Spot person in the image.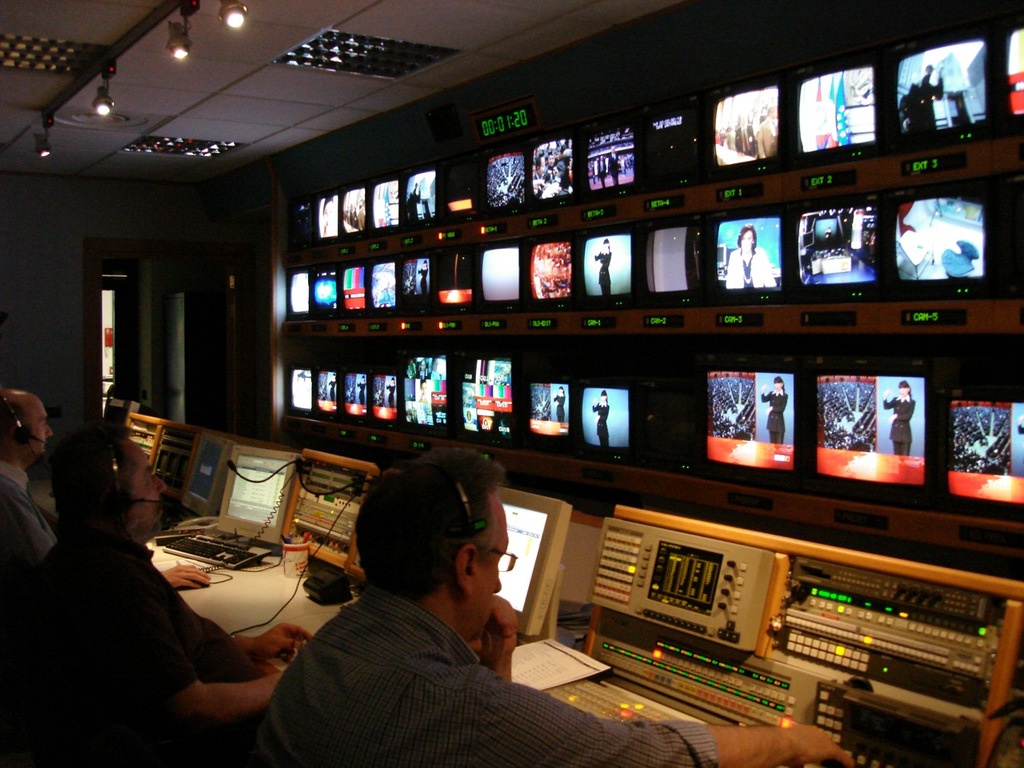
person found at pyautogui.locateOnScreen(883, 380, 913, 462).
